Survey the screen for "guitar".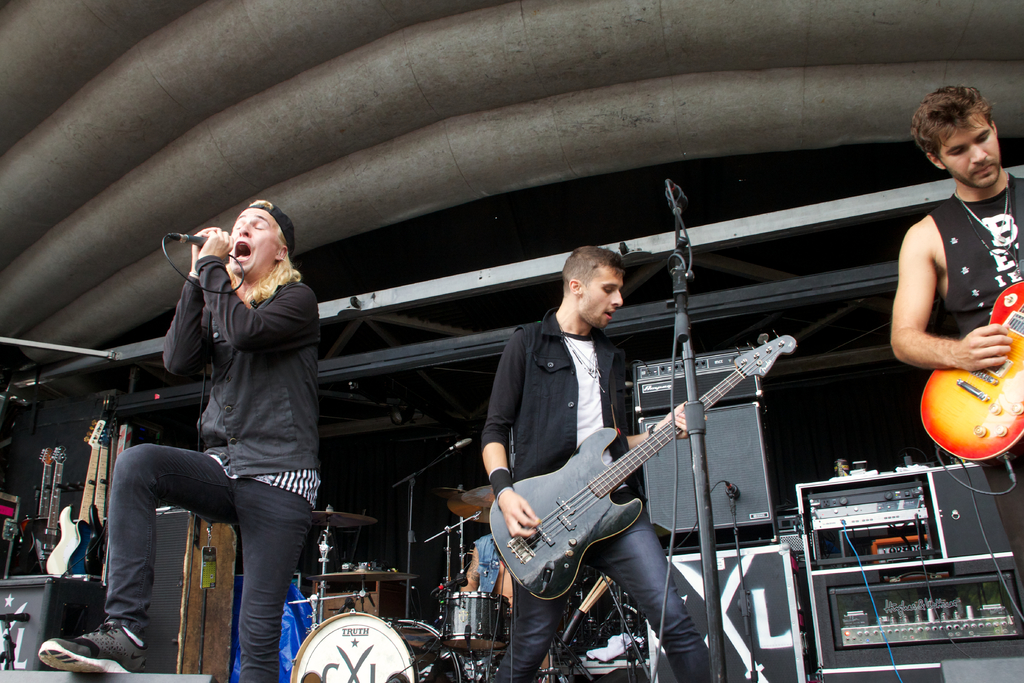
Survey found: [x1=919, y1=281, x2=1023, y2=460].
